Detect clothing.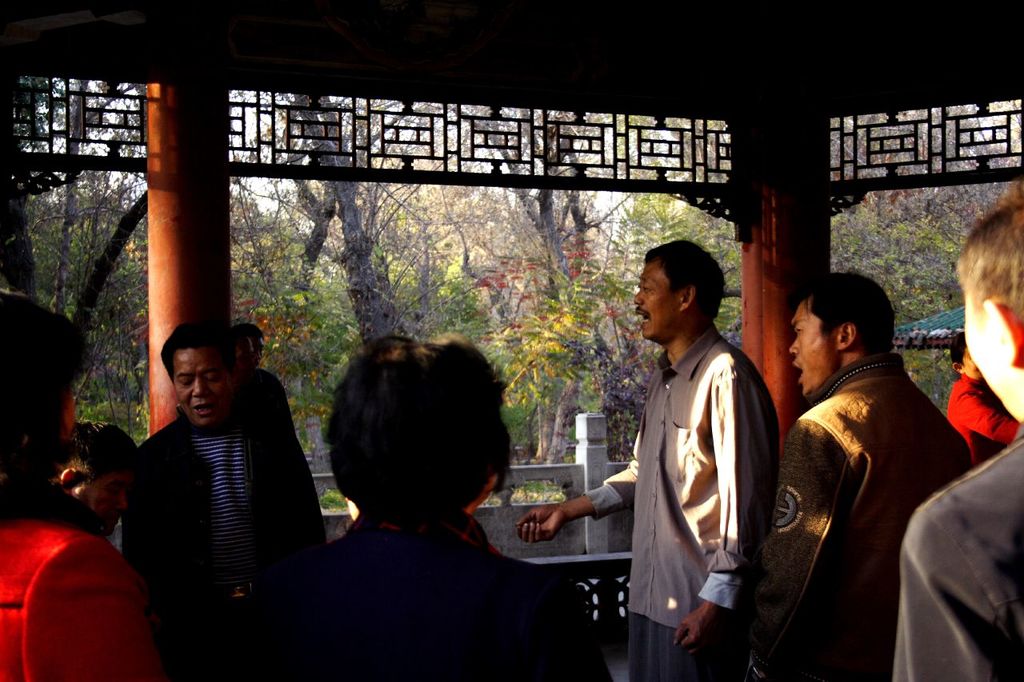
Detected at select_region(580, 321, 783, 681).
